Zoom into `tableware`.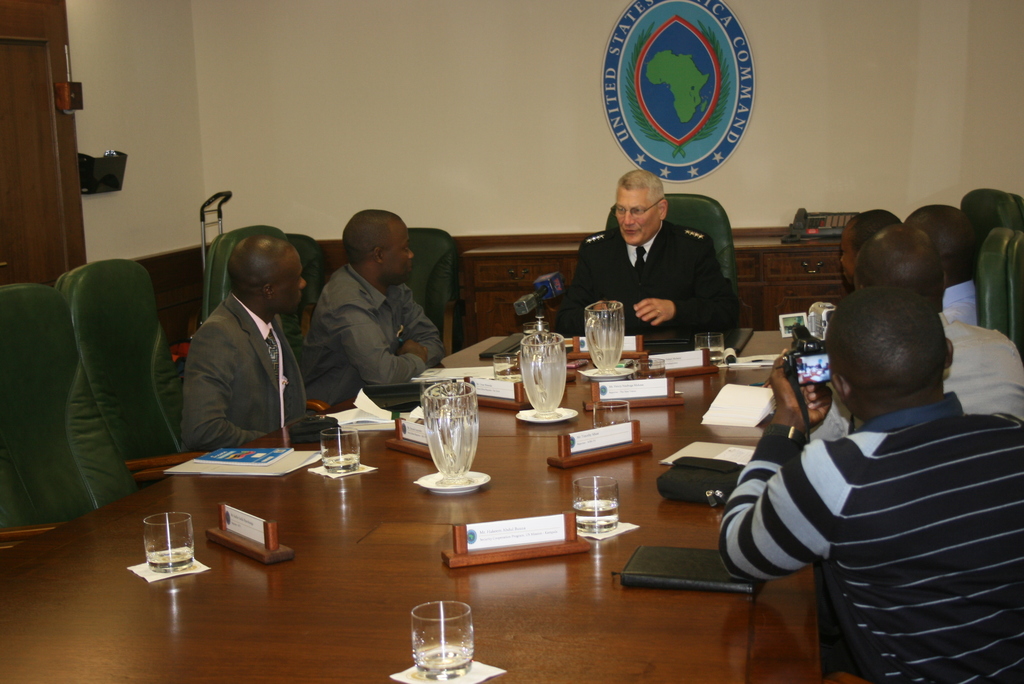
Zoom target: <box>413,389,488,495</box>.
